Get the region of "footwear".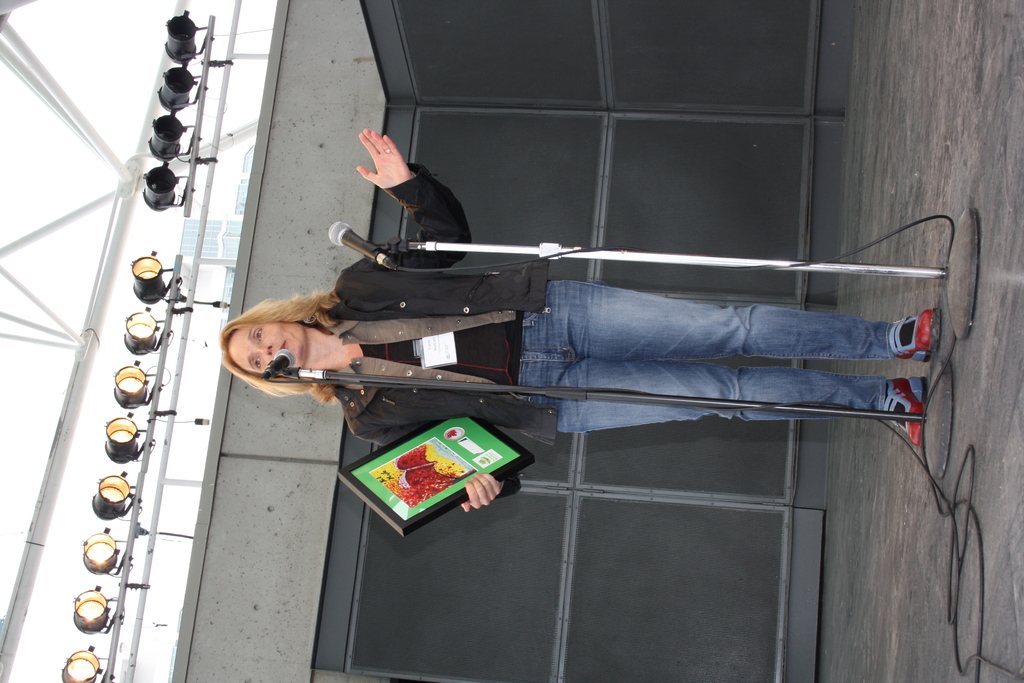
left=889, top=313, right=938, bottom=357.
